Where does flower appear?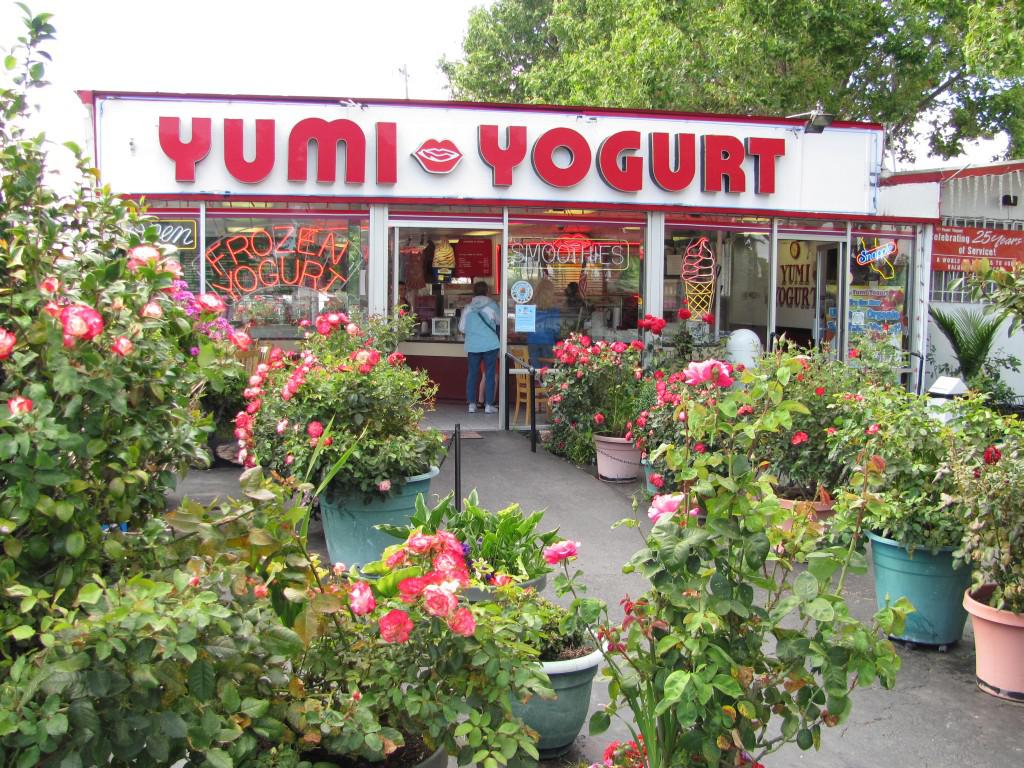
Appears at x1=299 y1=321 x2=309 y2=327.
